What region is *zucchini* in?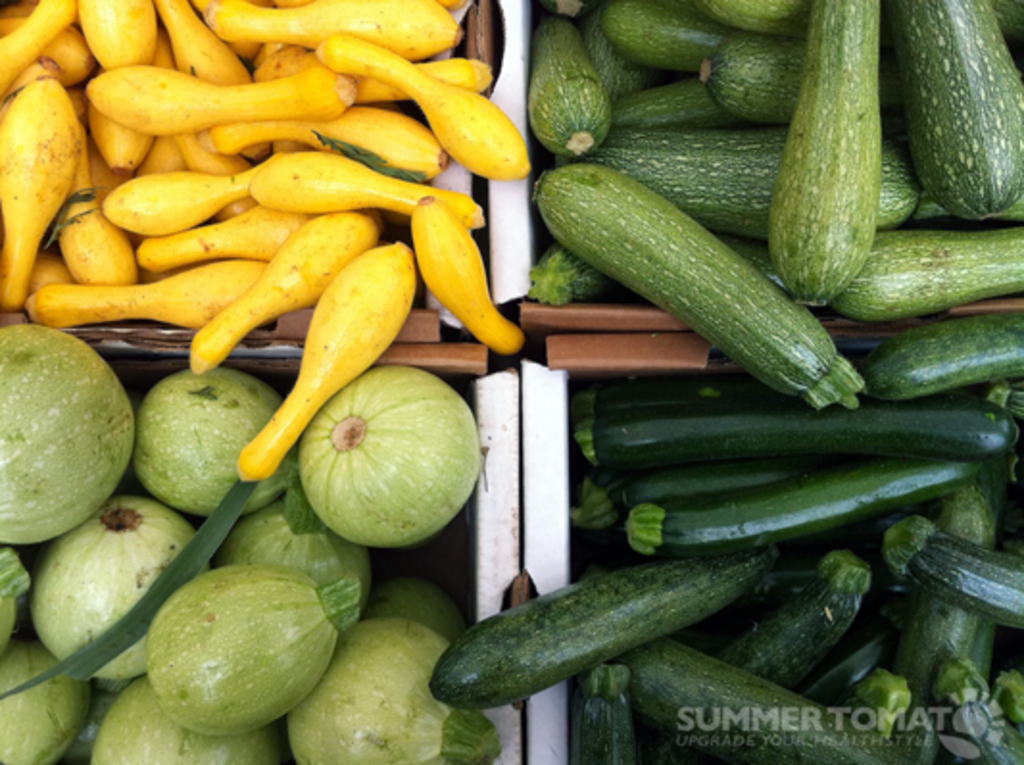
l=615, t=0, r=720, b=77.
